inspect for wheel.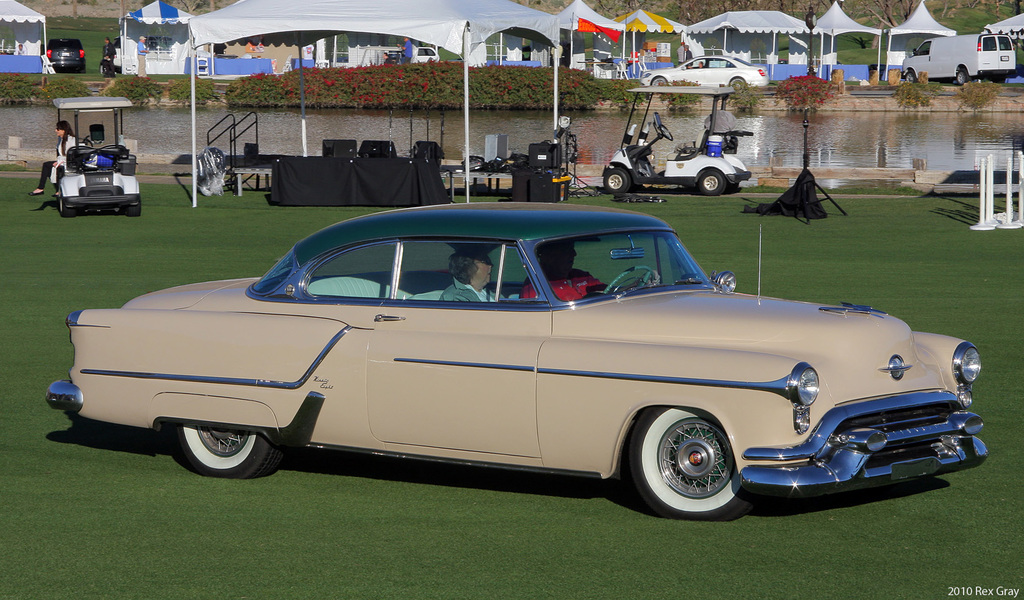
Inspection: pyautogui.locateOnScreen(652, 77, 668, 86).
